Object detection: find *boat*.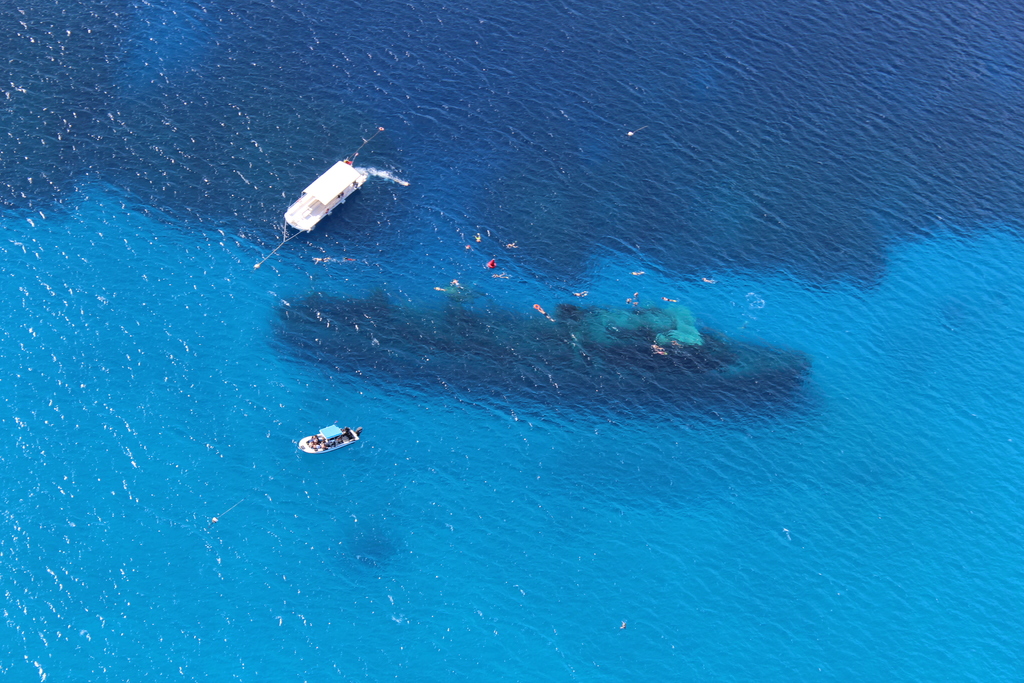
300/418/366/456.
